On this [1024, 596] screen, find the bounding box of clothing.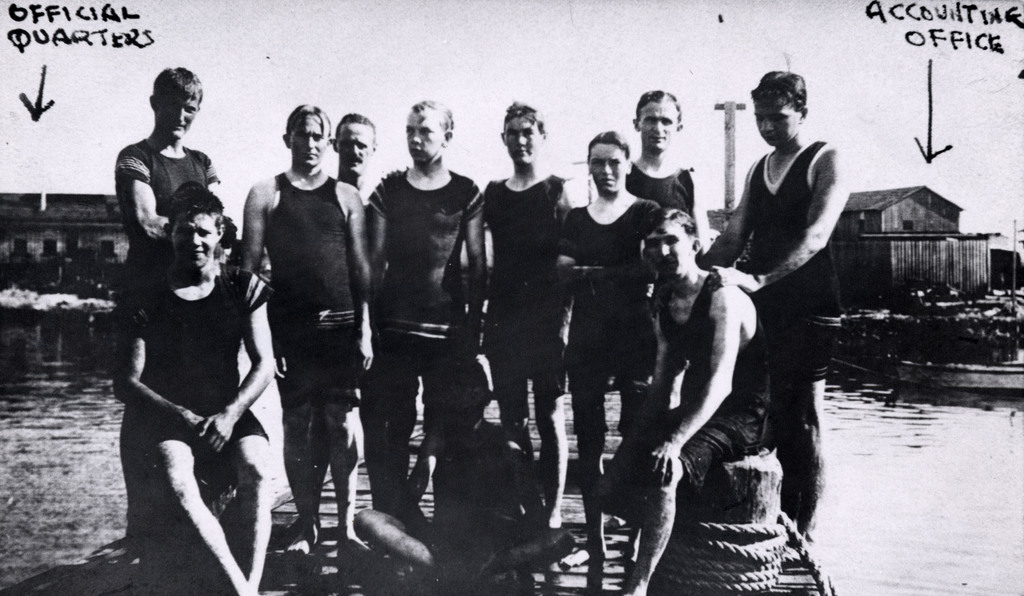
Bounding box: bbox(632, 271, 771, 484).
